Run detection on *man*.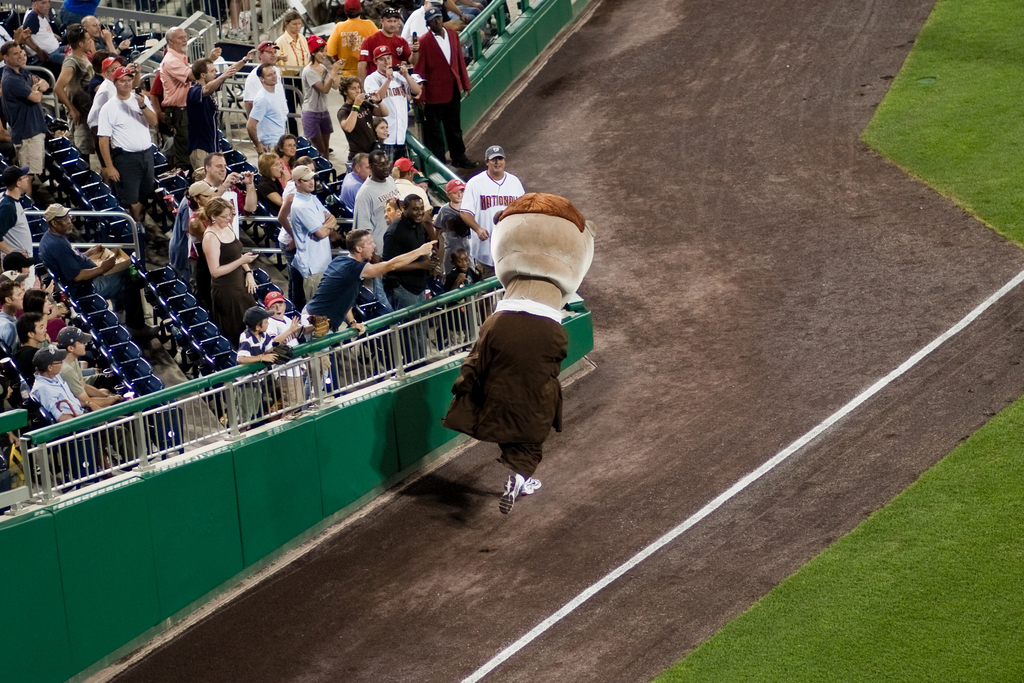
Result: detection(186, 56, 235, 174).
